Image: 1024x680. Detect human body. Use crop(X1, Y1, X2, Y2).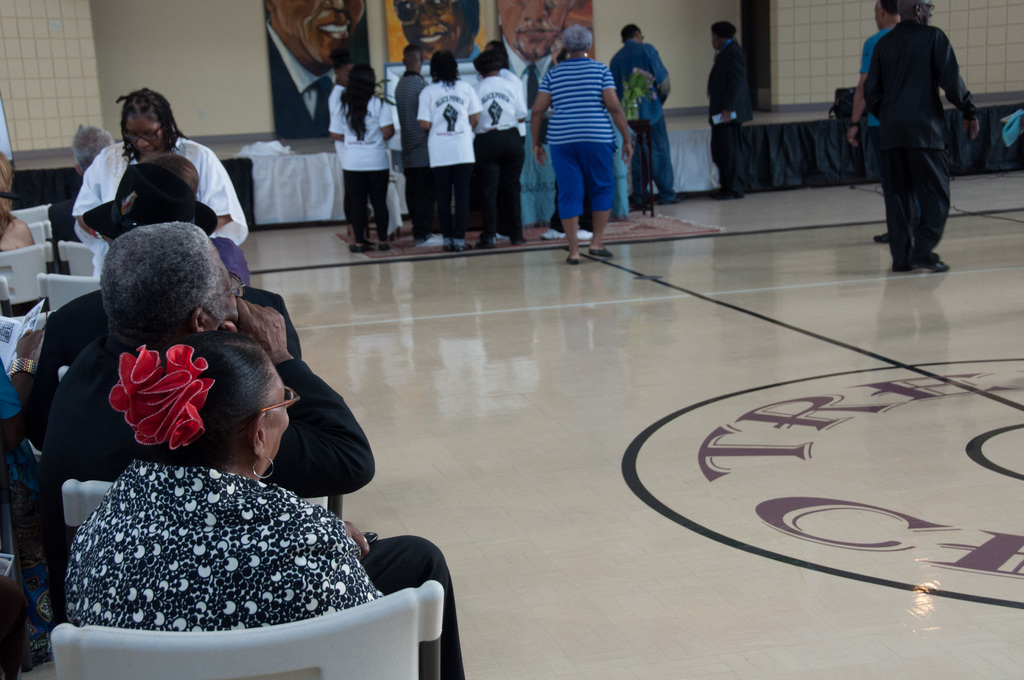
crop(477, 47, 518, 241).
